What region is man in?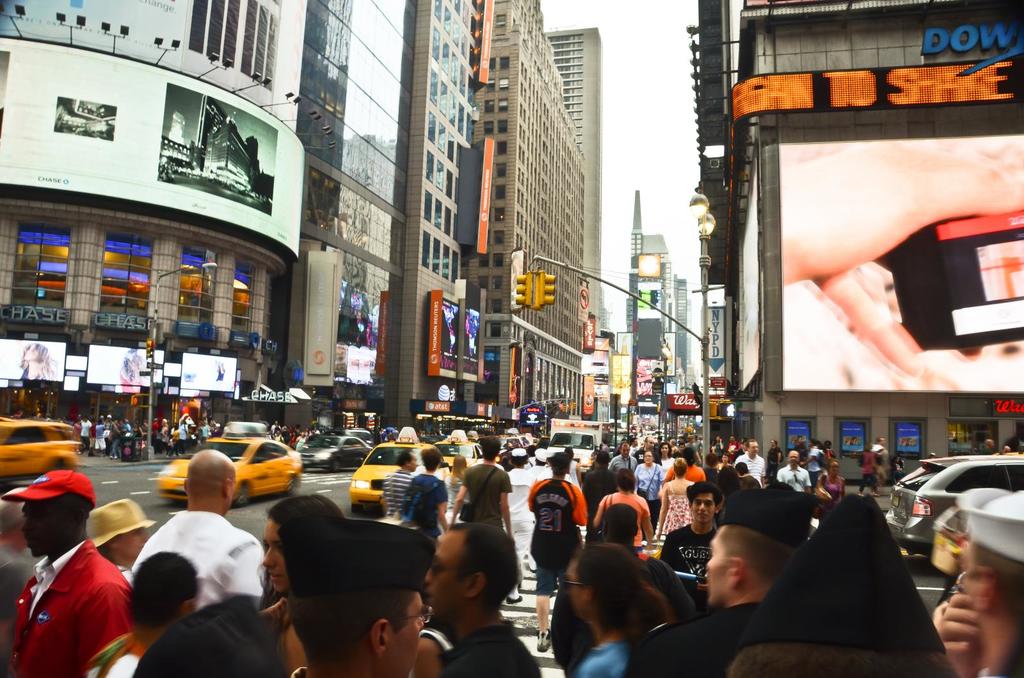
rect(449, 437, 515, 537).
